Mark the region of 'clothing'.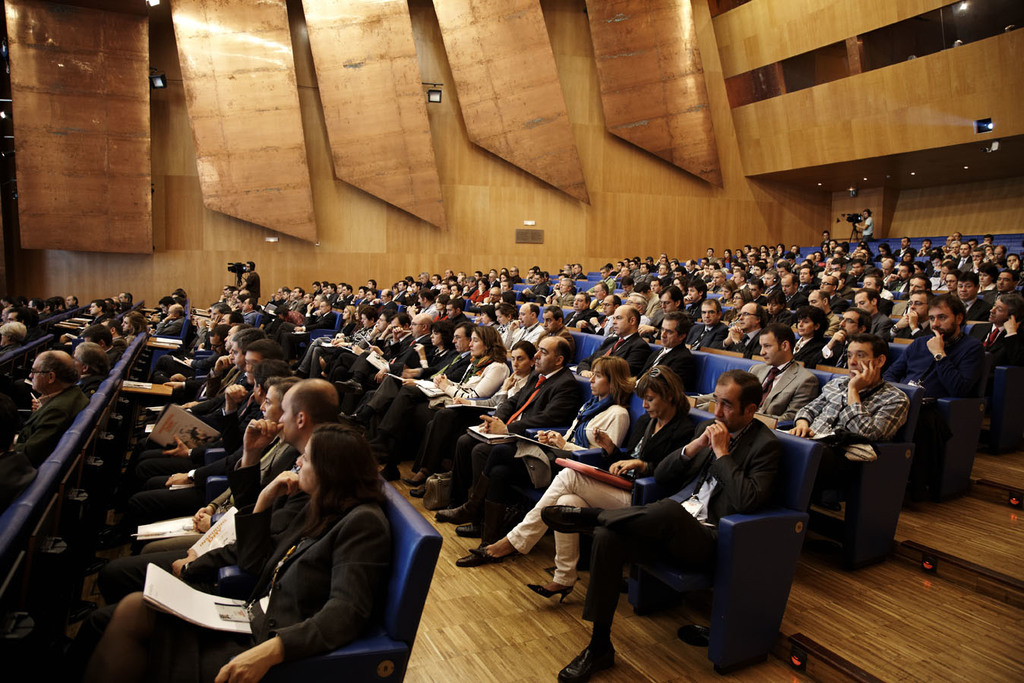
Region: <region>580, 419, 784, 625</region>.
